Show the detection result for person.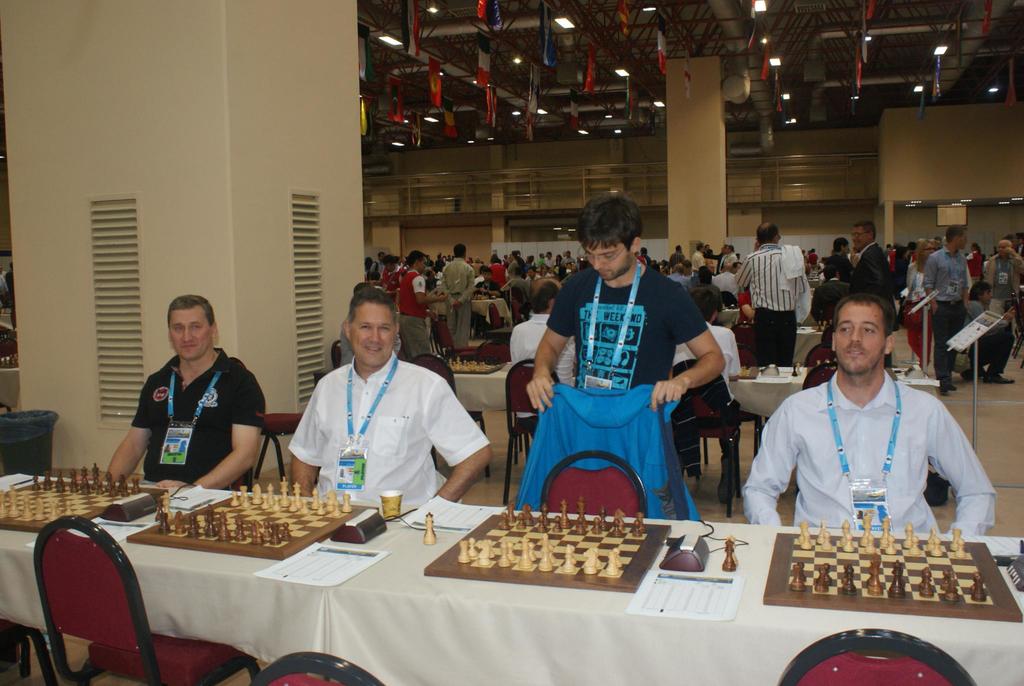
x1=281, y1=284, x2=486, y2=503.
